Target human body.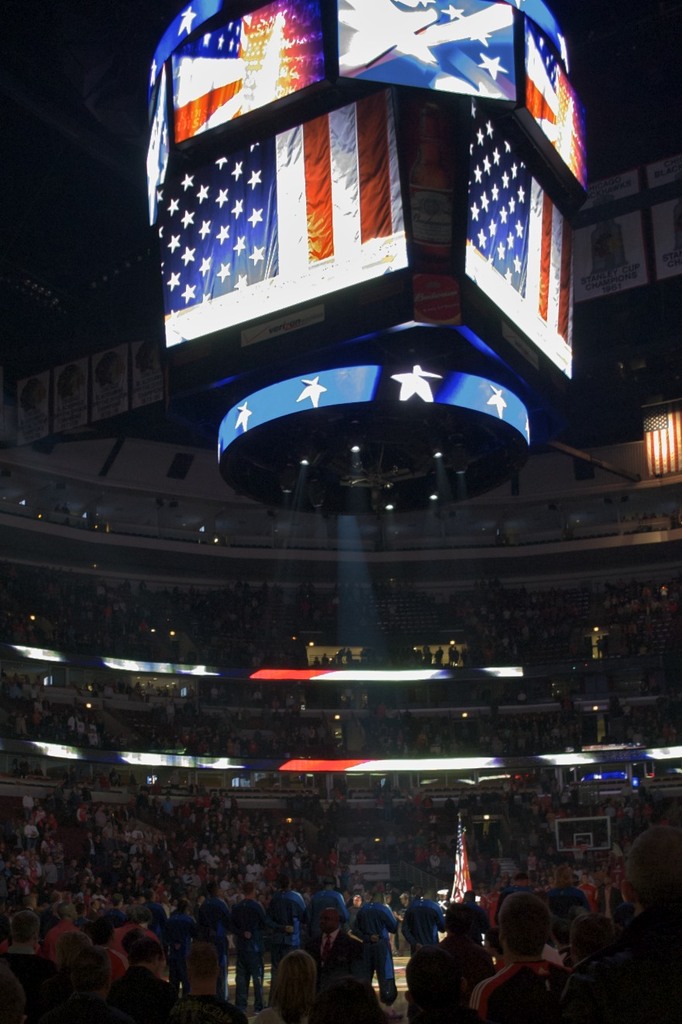
Target region: crop(291, 868, 360, 940).
